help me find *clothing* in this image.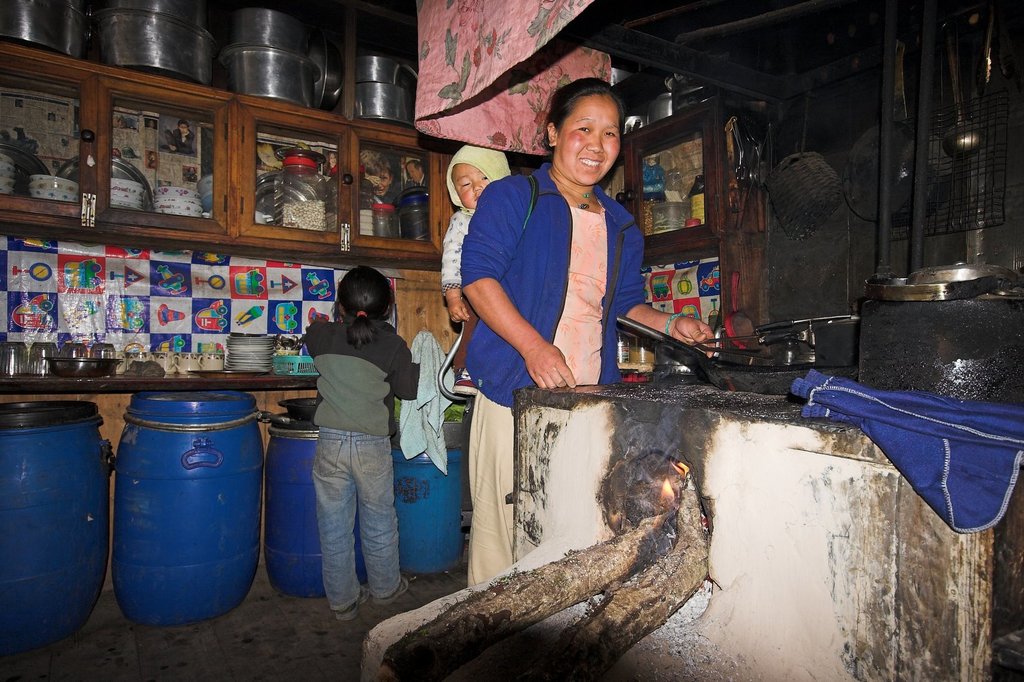
Found it: bbox=[284, 271, 406, 624].
